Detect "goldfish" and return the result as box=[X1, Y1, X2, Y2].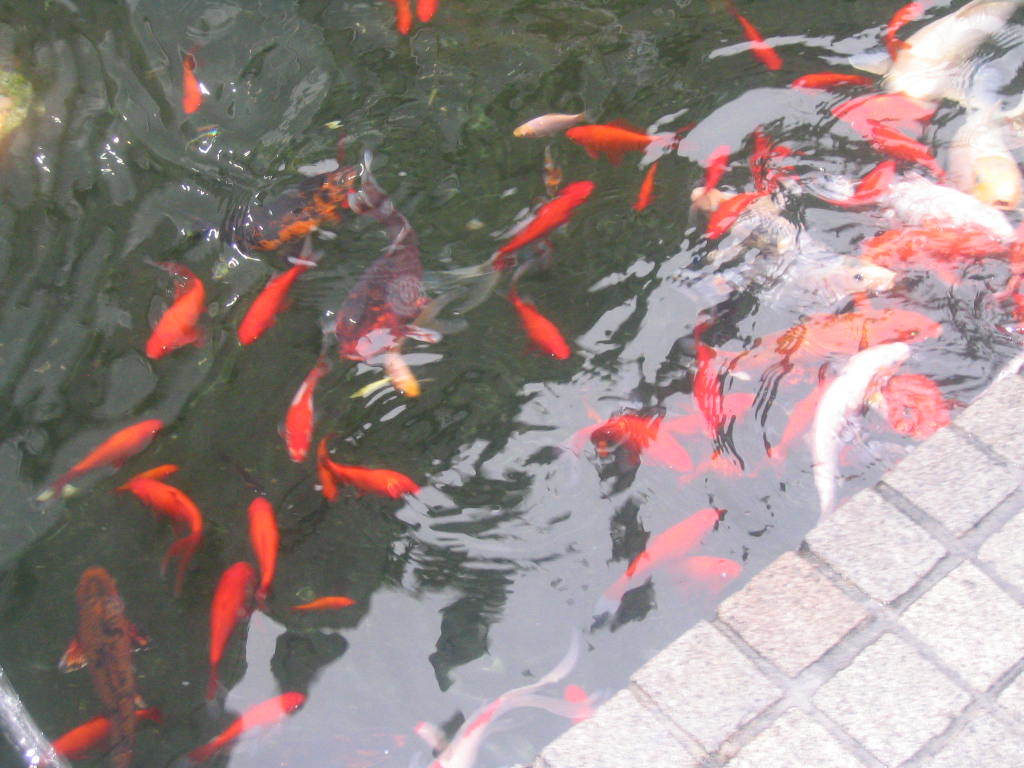
box=[144, 256, 208, 358].
